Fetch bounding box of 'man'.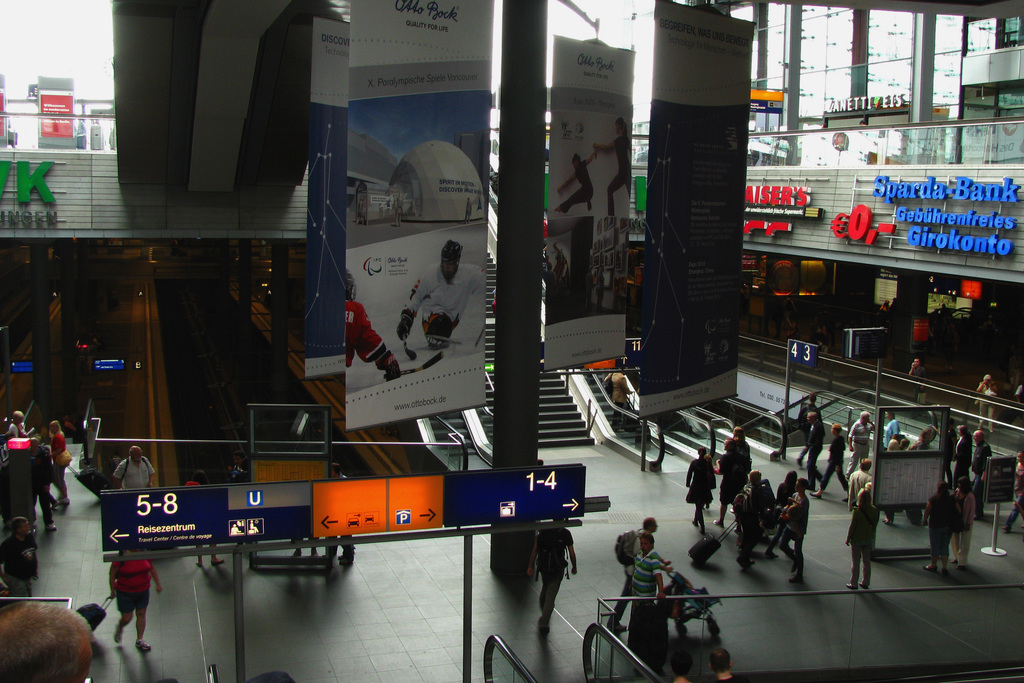
Bbox: bbox=(333, 272, 408, 422).
